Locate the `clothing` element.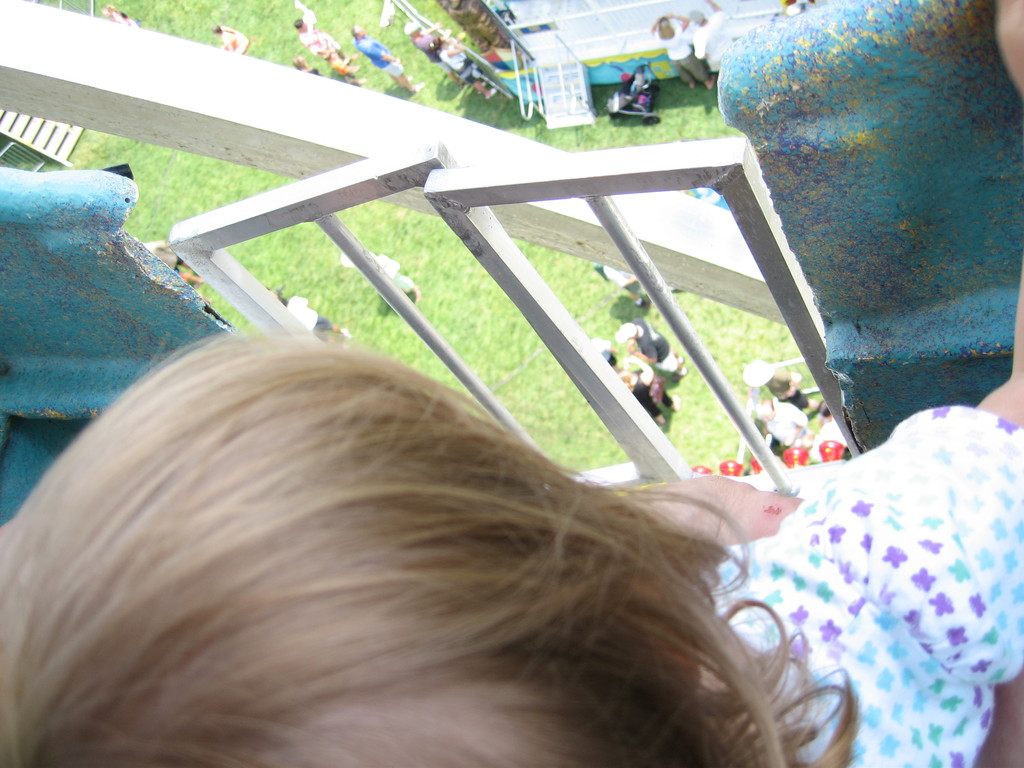
Element bbox: (349, 38, 404, 76).
